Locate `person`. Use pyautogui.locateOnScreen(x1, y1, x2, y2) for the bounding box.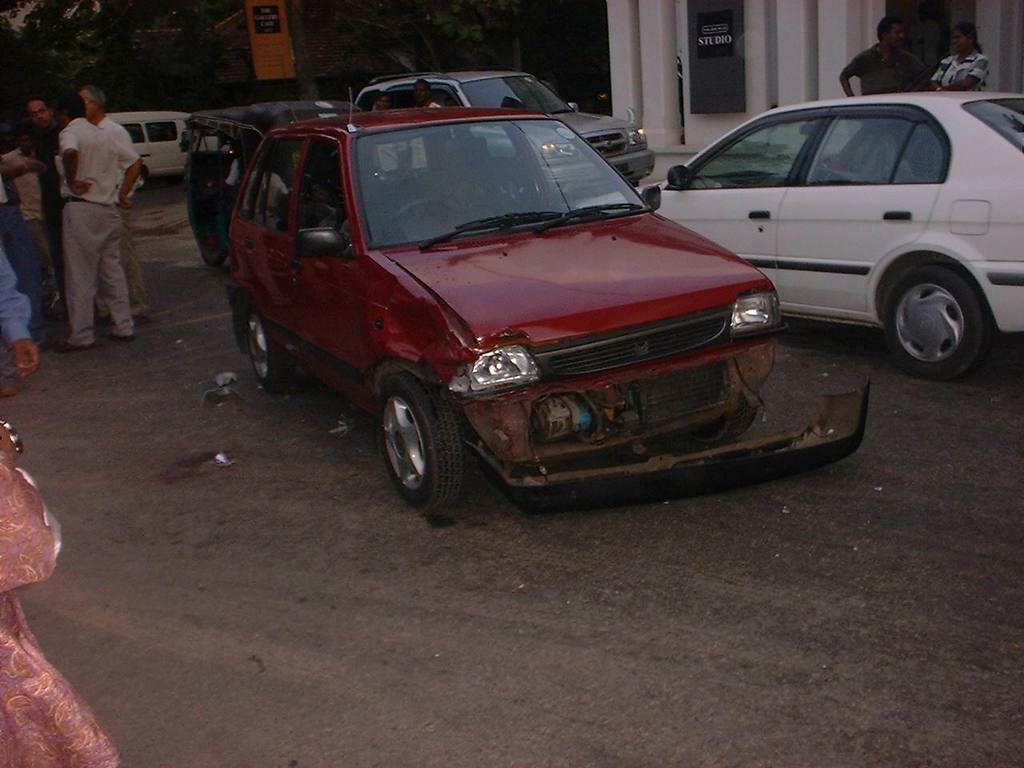
pyautogui.locateOnScreen(51, 95, 147, 354).
